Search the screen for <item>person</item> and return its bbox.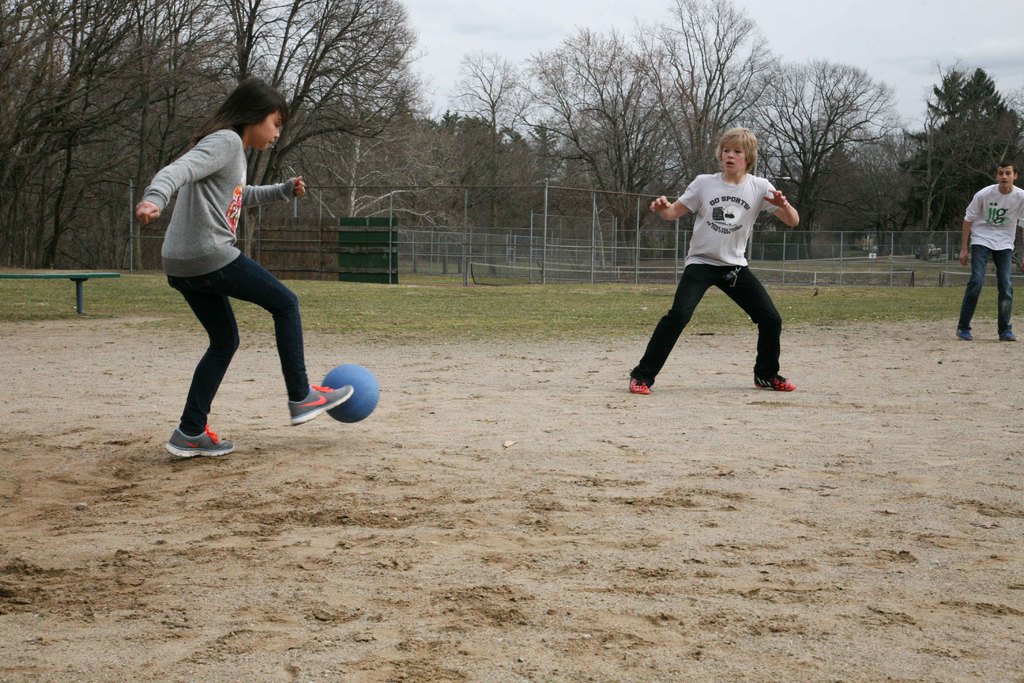
Found: 954, 162, 1023, 341.
